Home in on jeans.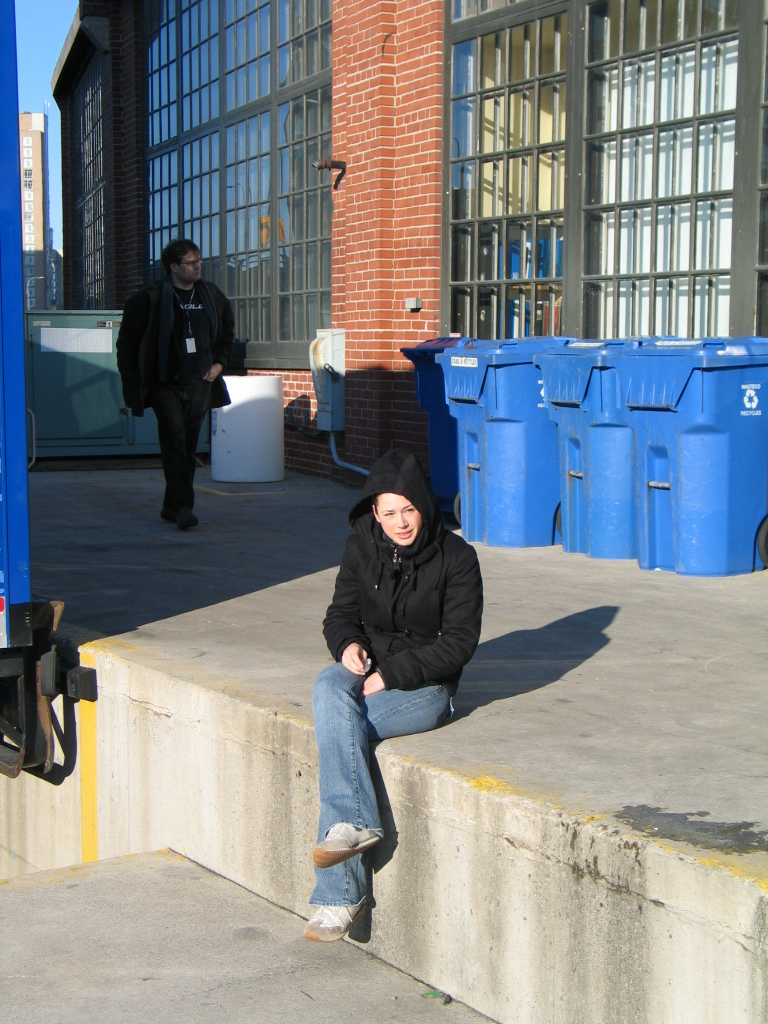
Homed in at <box>311,676,464,917</box>.
